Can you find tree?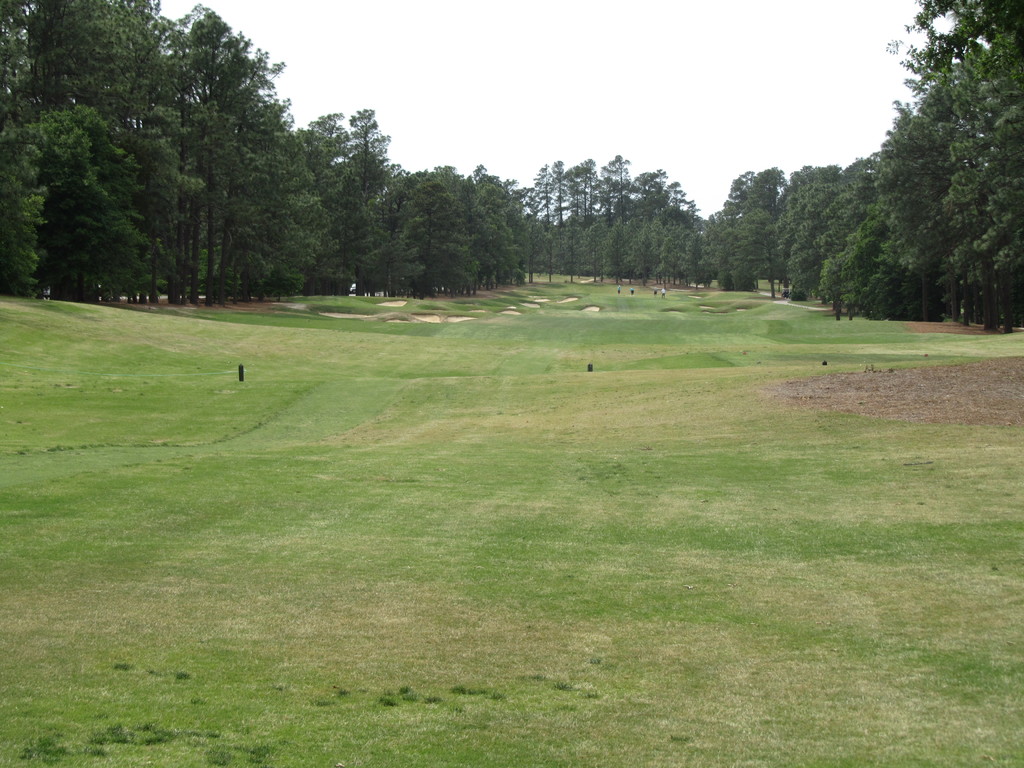
Yes, bounding box: (left=814, top=171, right=874, bottom=318).
